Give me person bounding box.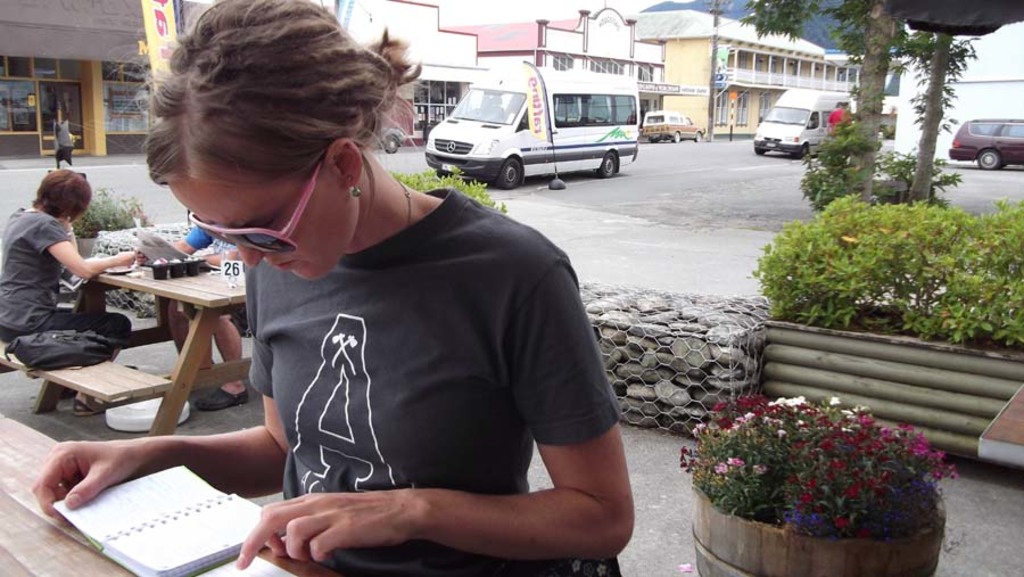
left=133, top=224, right=247, bottom=410.
